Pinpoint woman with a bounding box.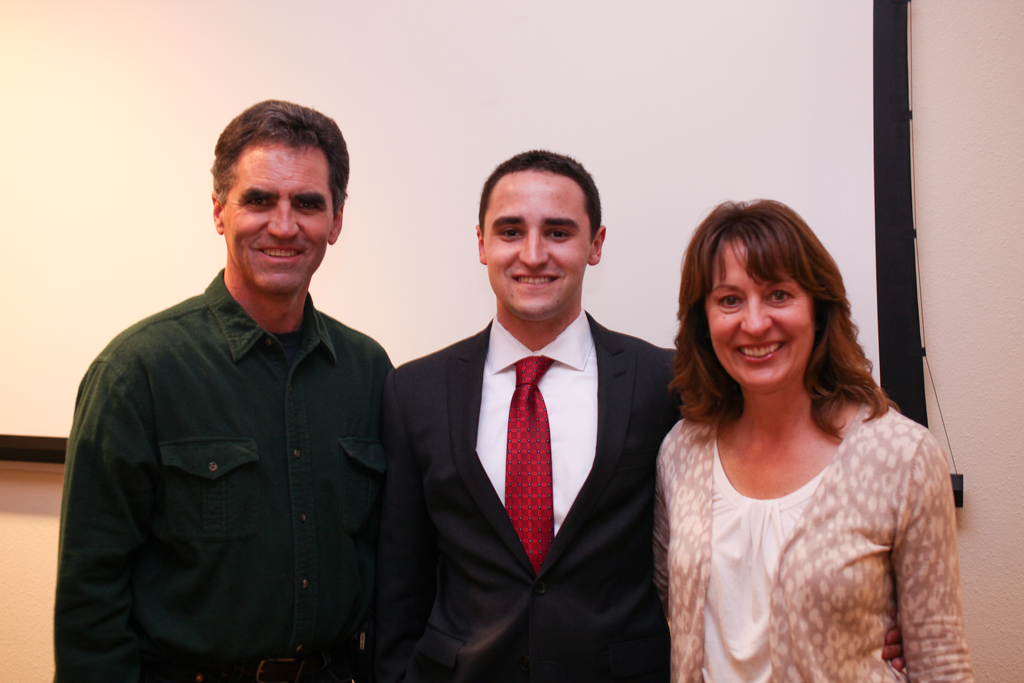
select_region(635, 196, 956, 680).
